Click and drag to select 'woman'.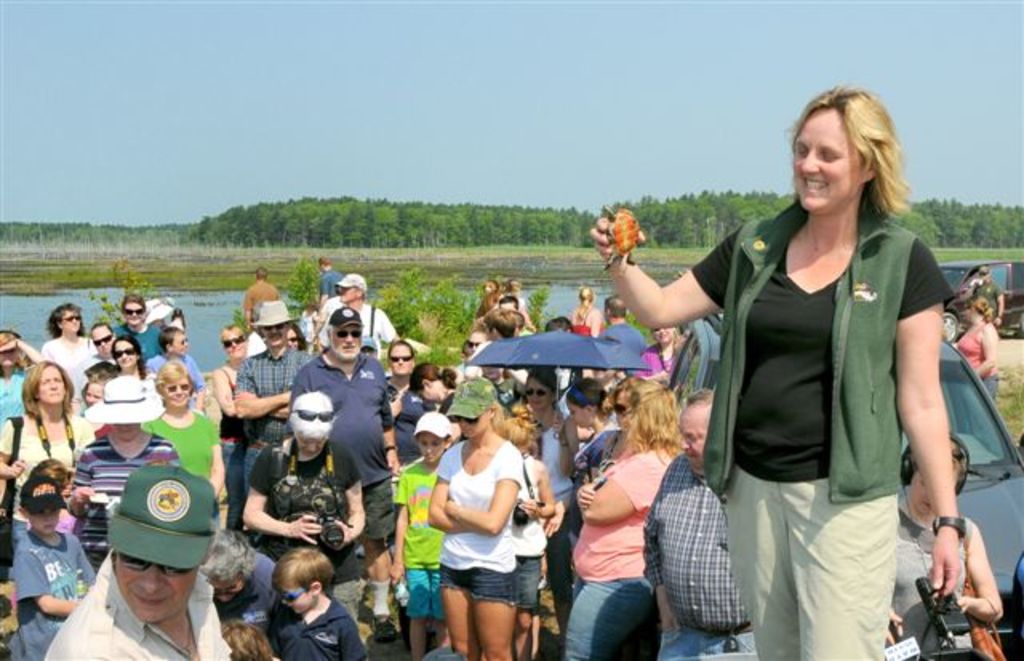
Selection: detection(408, 362, 466, 445).
